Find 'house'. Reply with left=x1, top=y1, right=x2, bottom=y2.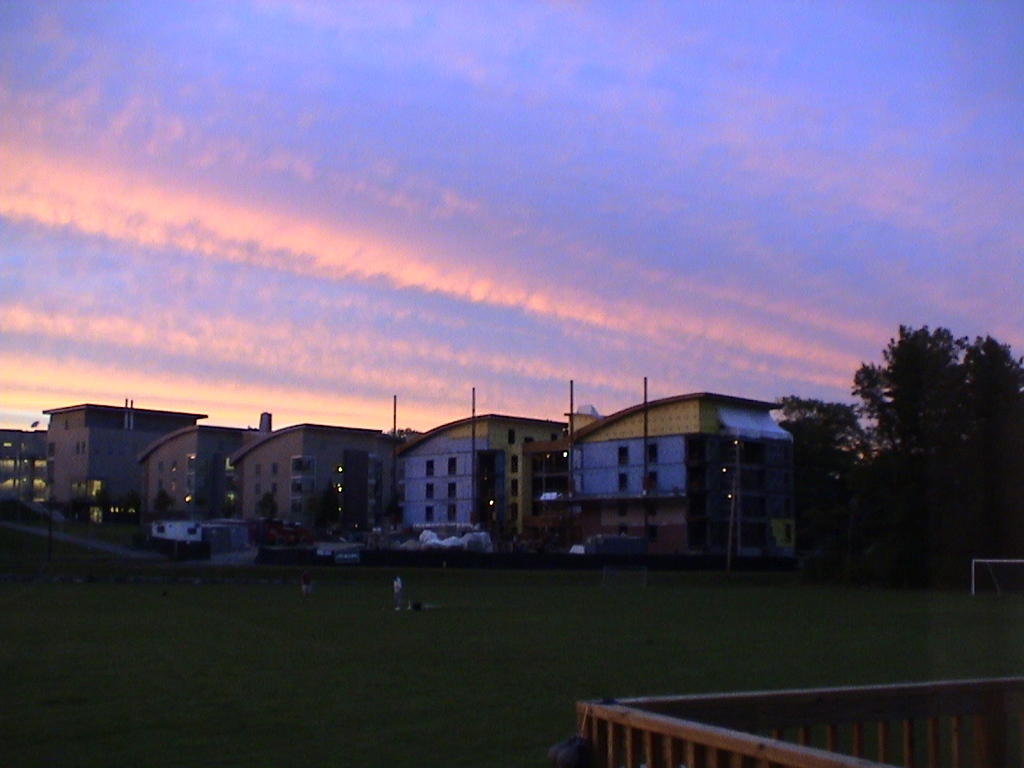
left=136, top=424, right=260, bottom=535.
